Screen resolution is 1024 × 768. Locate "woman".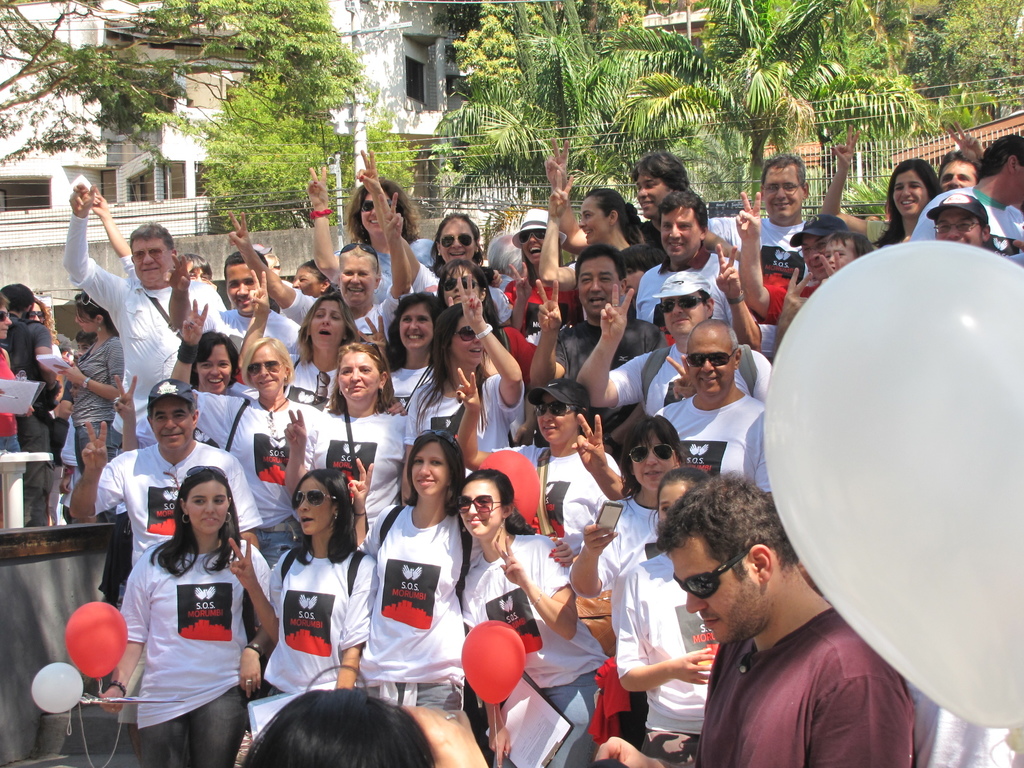
pyautogui.locateOnScreen(283, 340, 406, 522).
